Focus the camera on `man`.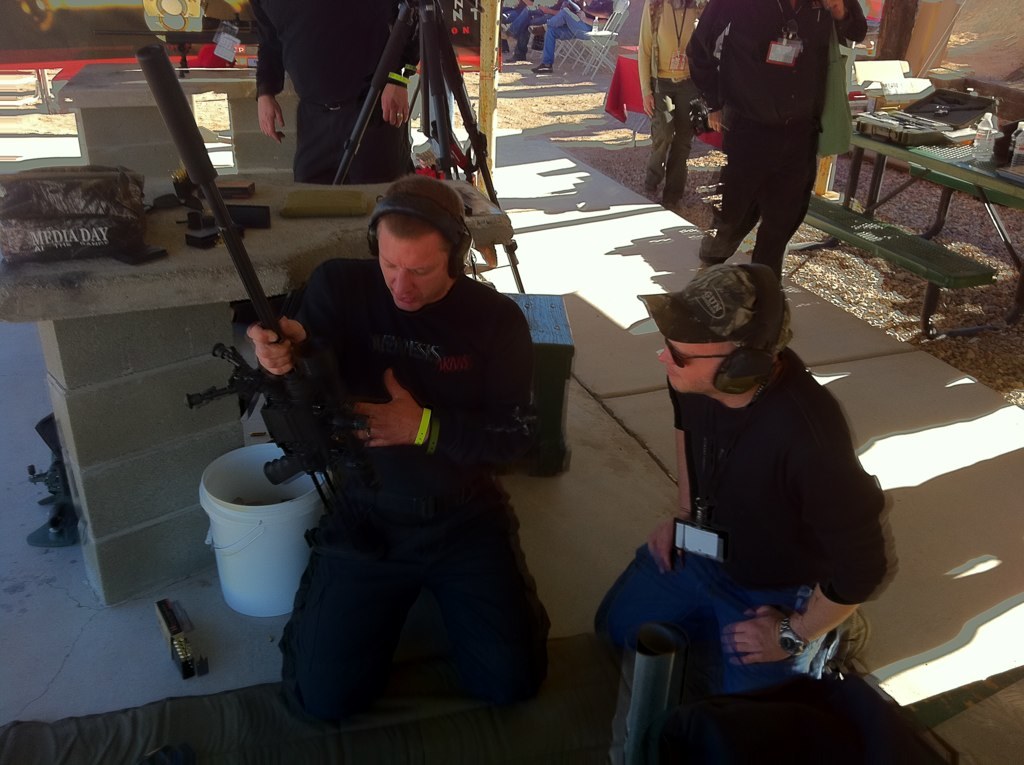
Focus region: [245,175,560,724].
